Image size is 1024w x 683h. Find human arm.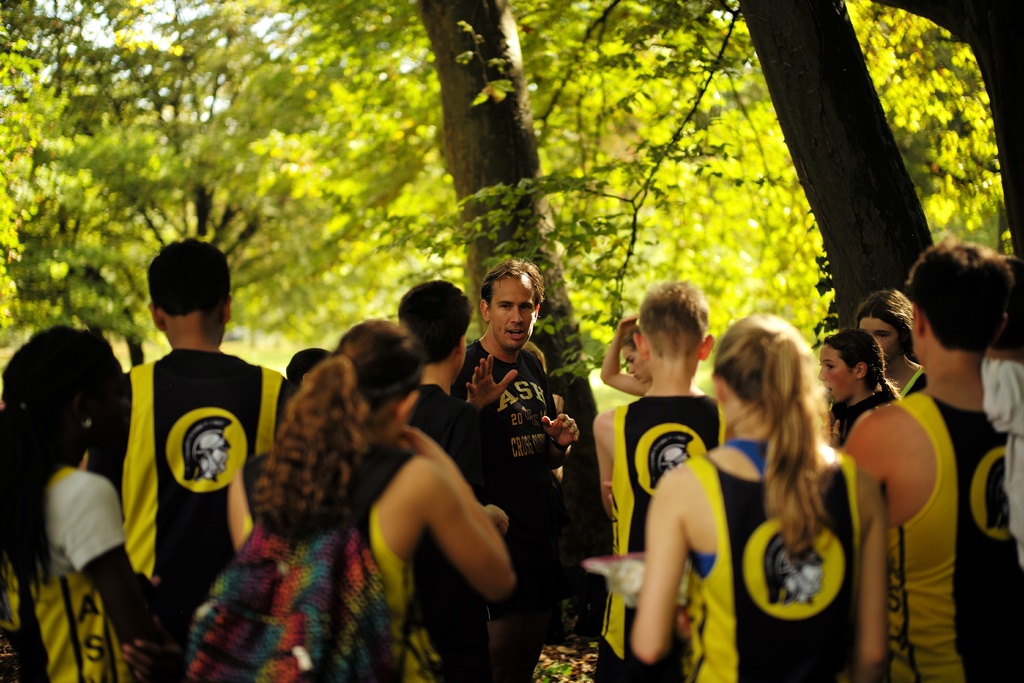
{"x1": 364, "y1": 429, "x2": 522, "y2": 634}.
